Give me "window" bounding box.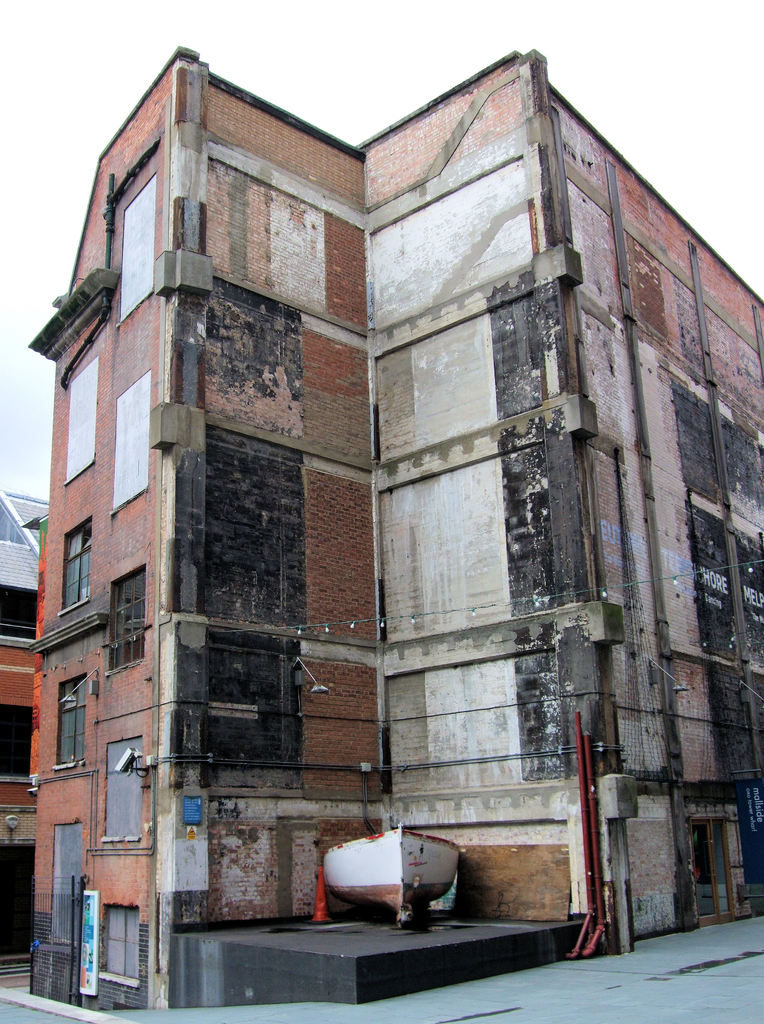
(0,505,28,540).
